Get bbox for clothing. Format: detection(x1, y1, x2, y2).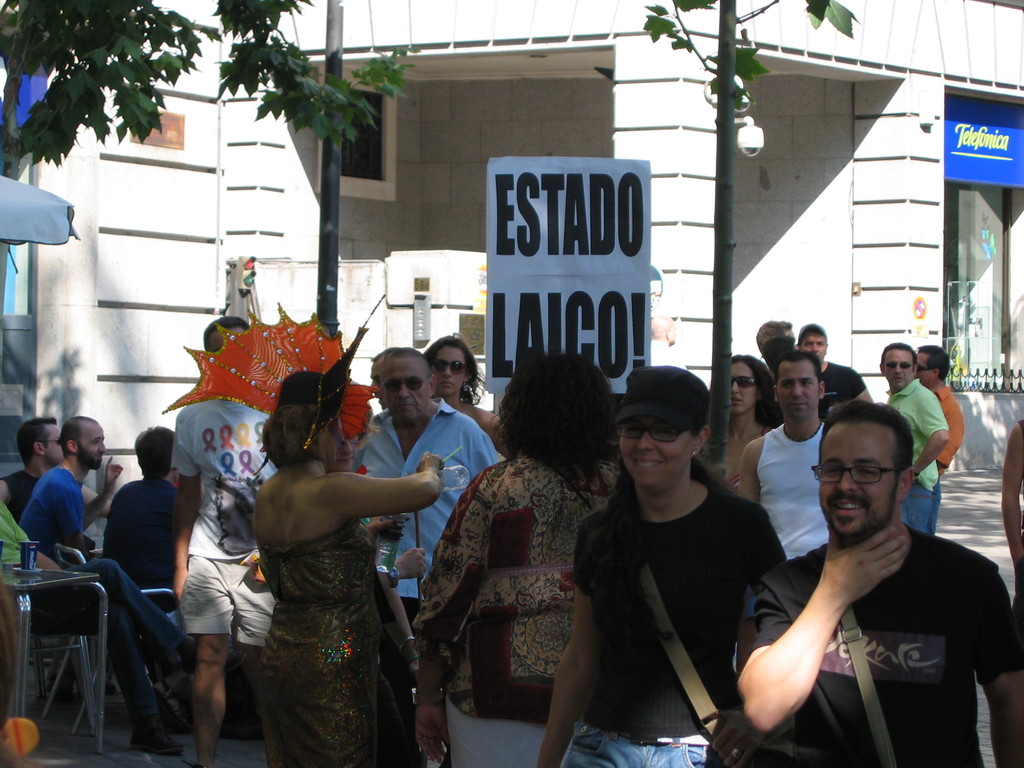
detection(0, 461, 40, 521).
